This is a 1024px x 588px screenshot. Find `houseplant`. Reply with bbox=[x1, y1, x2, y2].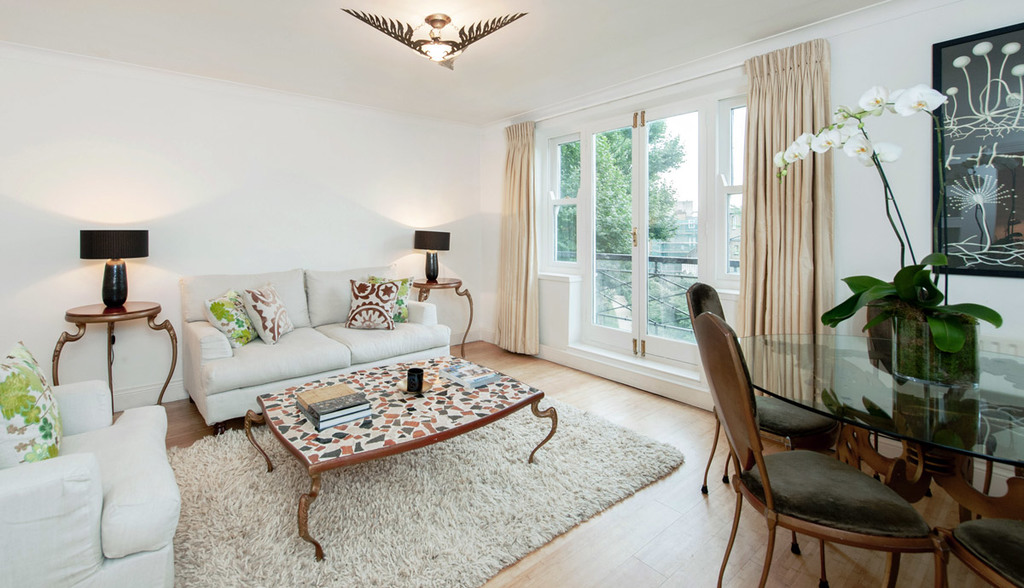
bbox=[768, 78, 1004, 393].
